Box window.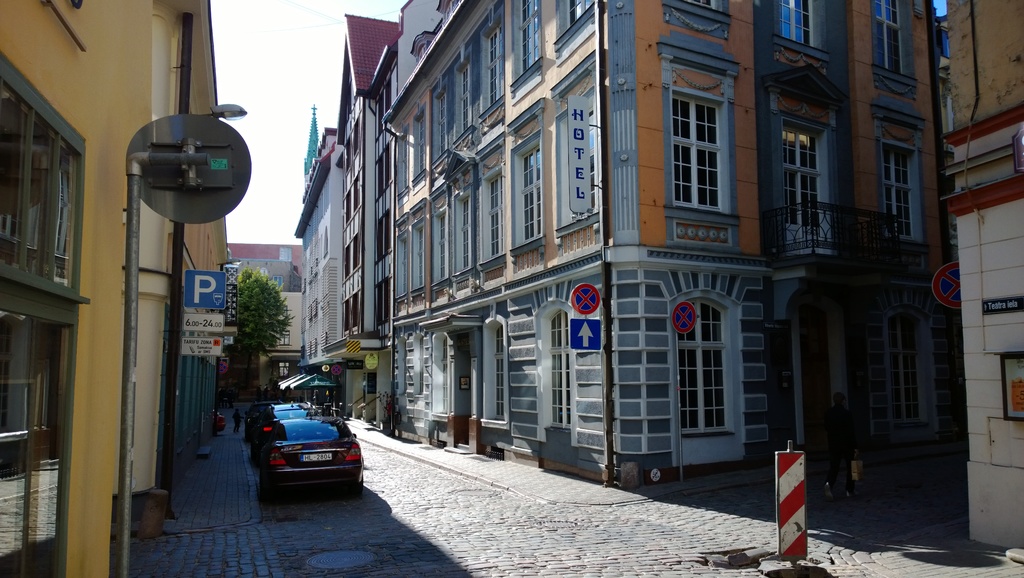
(868, 0, 908, 78).
